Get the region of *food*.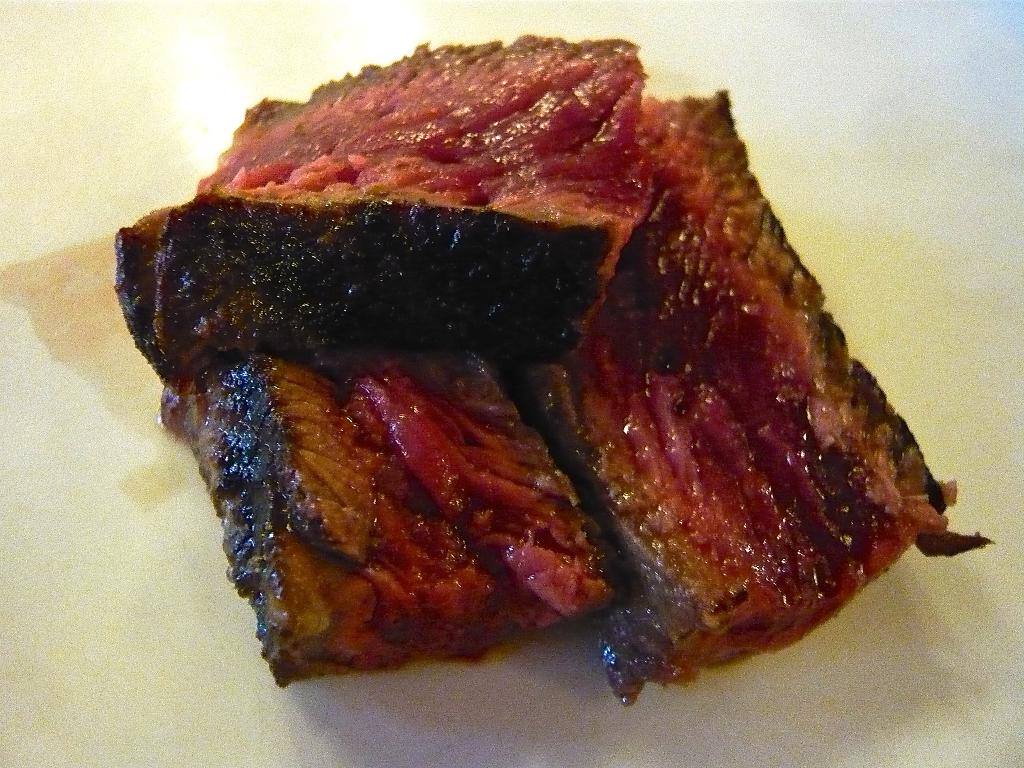
x1=177 y1=342 x2=620 y2=682.
